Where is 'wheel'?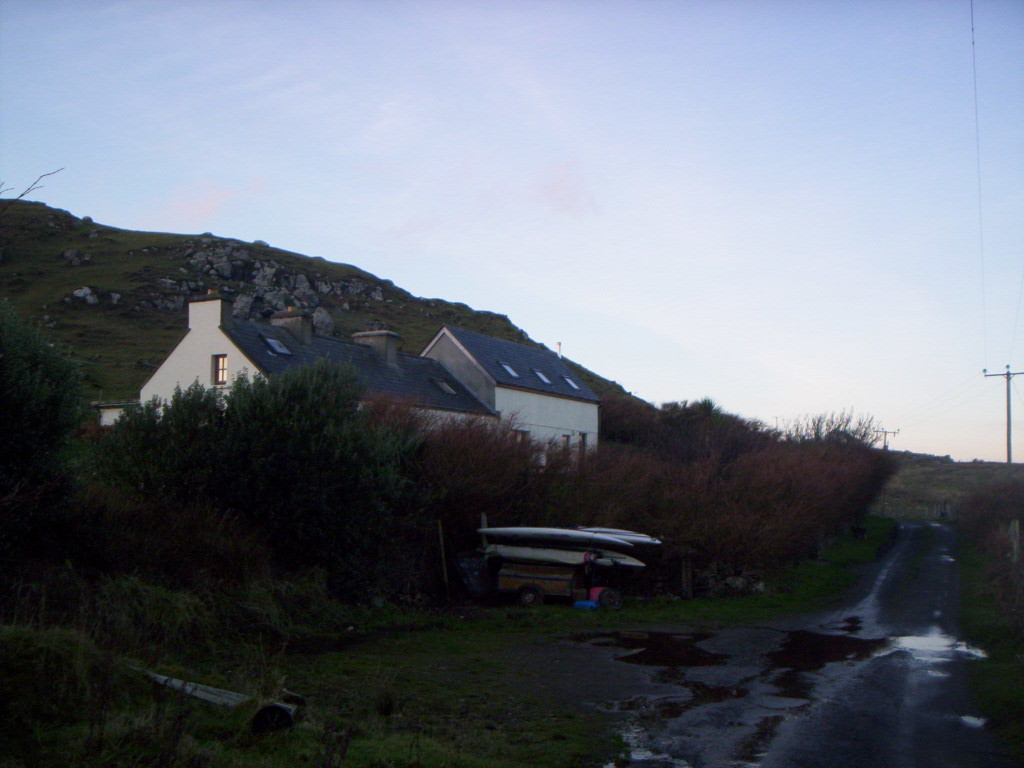
{"left": 597, "top": 584, "right": 629, "bottom": 613}.
